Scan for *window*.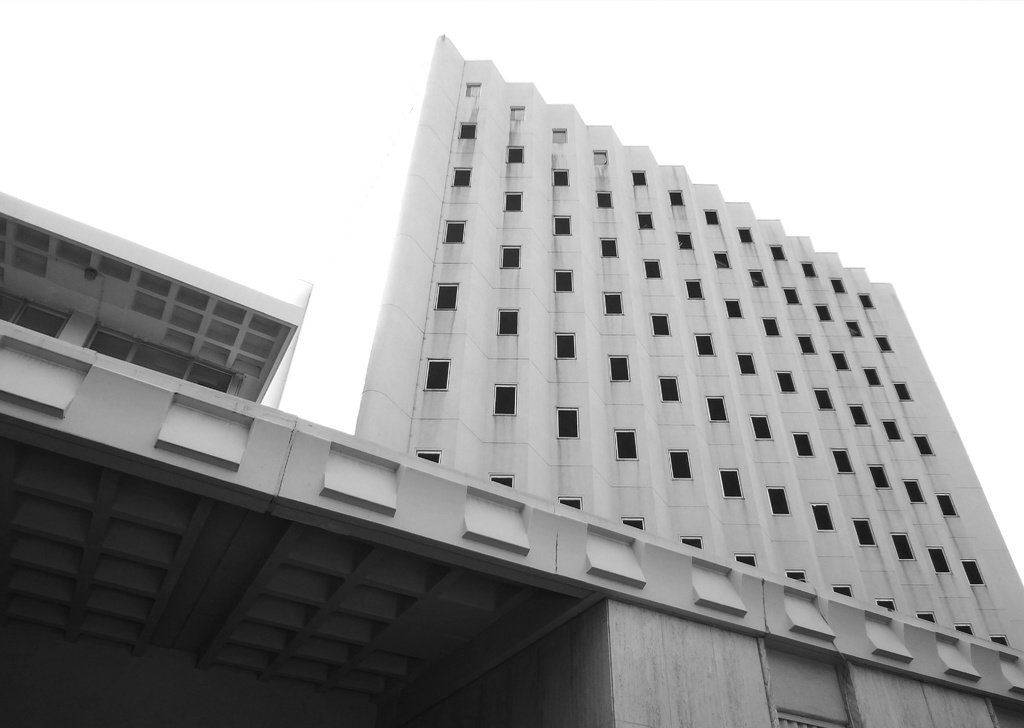
Scan result: region(557, 332, 578, 359).
